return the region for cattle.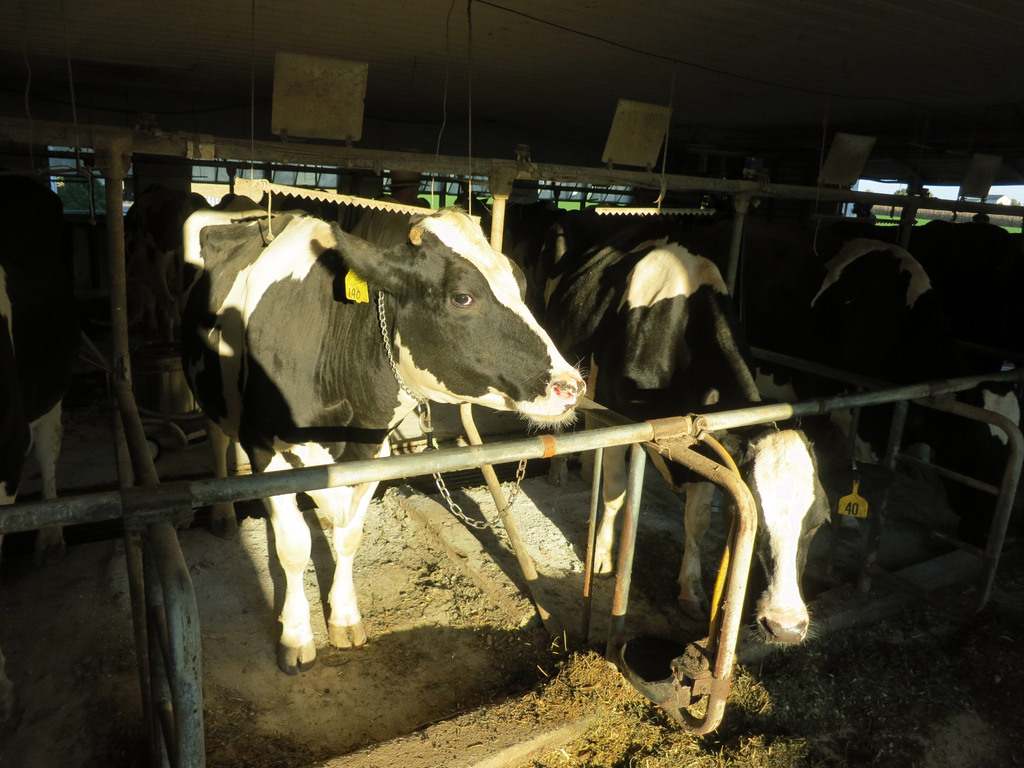
select_region(543, 229, 875, 651).
